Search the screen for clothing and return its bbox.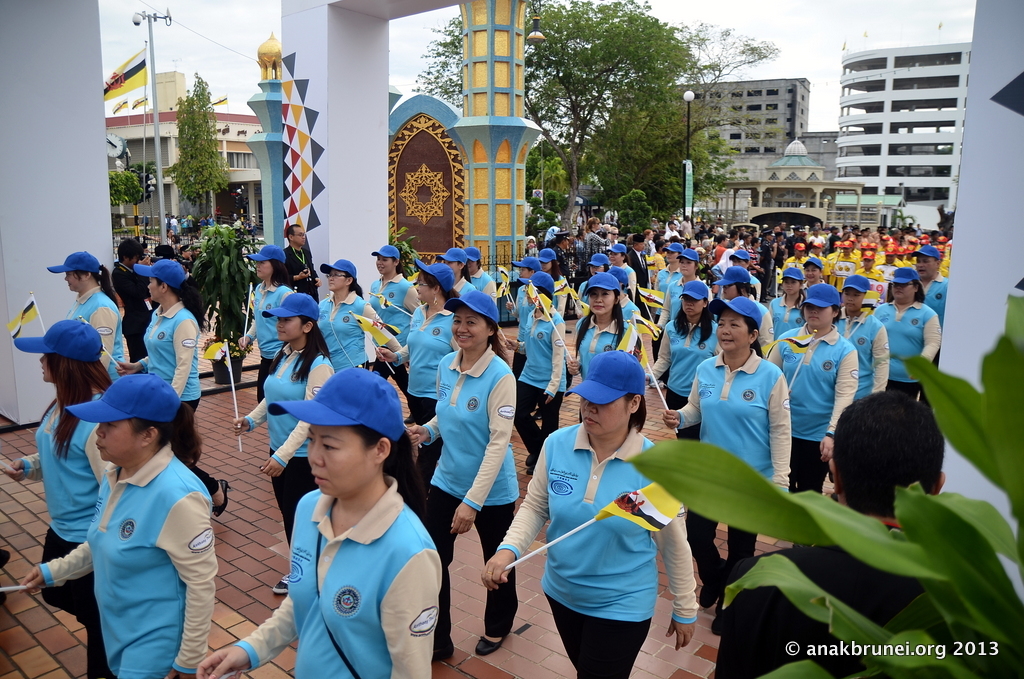
Found: [x1=572, y1=314, x2=640, y2=383].
